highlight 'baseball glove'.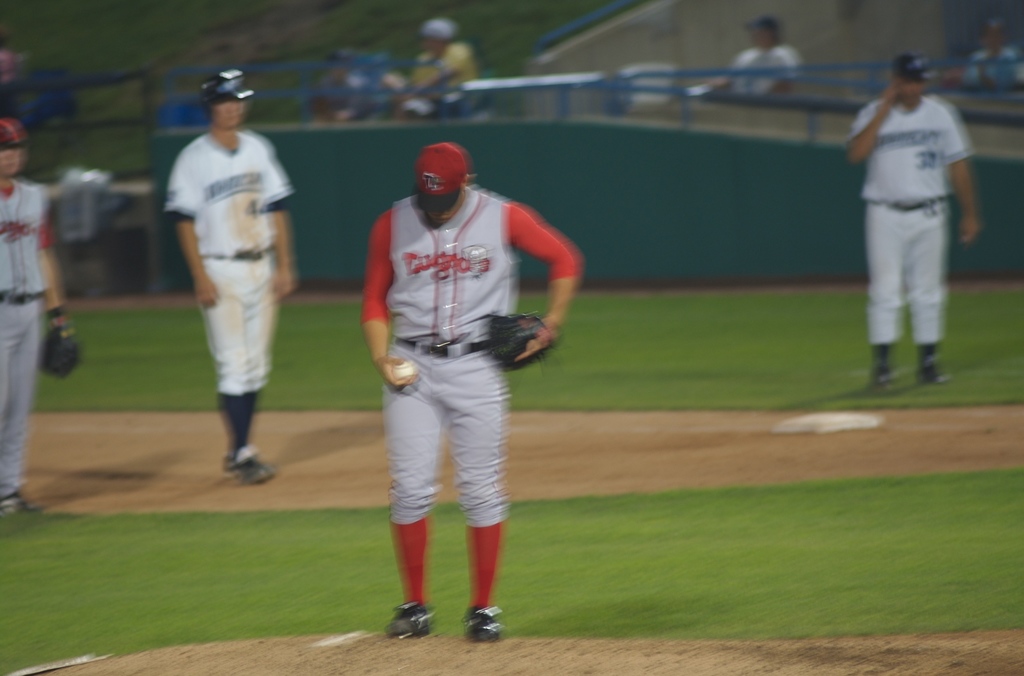
Highlighted region: [x1=40, y1=322, x2=92, y2=377].
